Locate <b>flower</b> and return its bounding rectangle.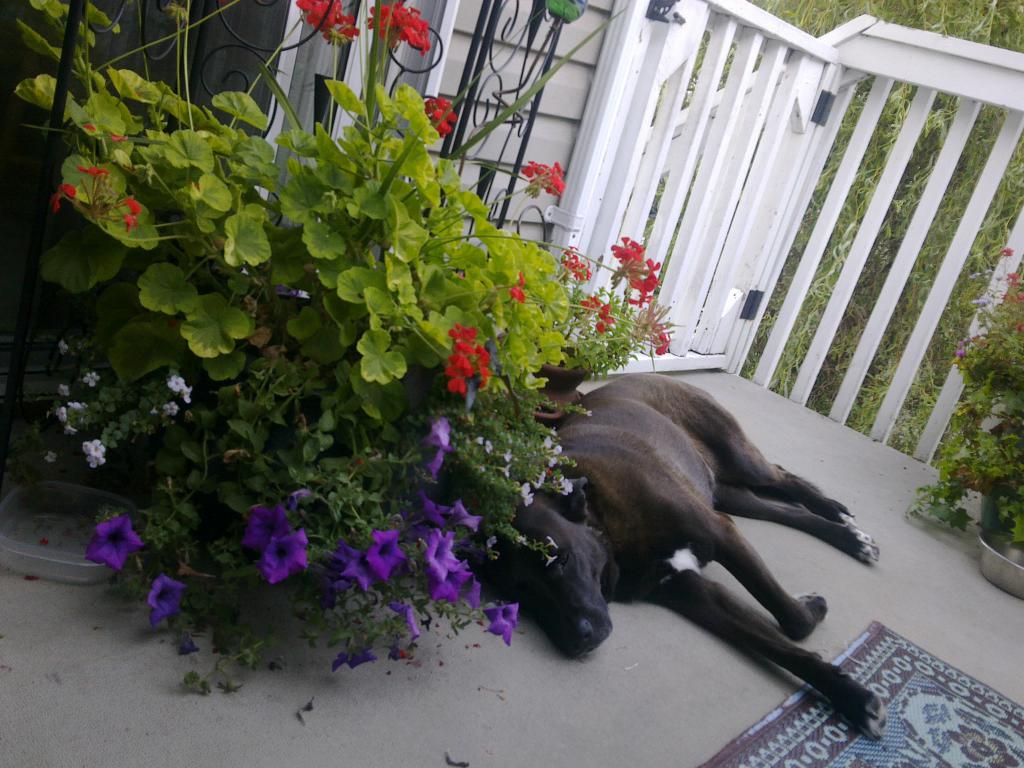
x1=445, y1=352, x2=476, y2=390.
